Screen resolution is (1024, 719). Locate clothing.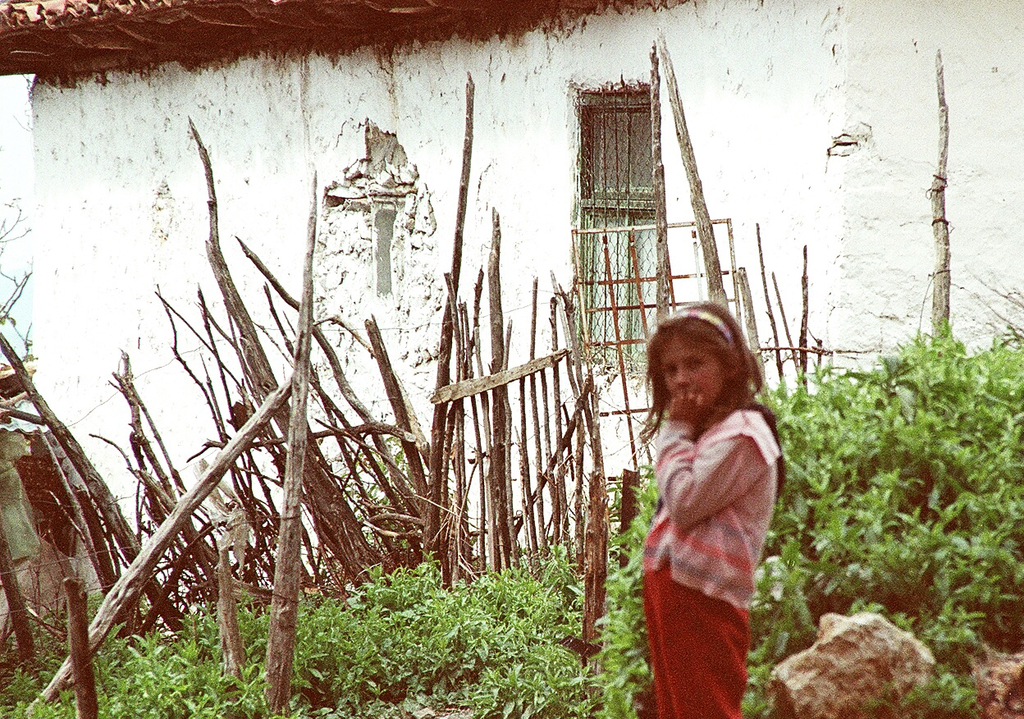
select_region(640, 406, 783, 711).
